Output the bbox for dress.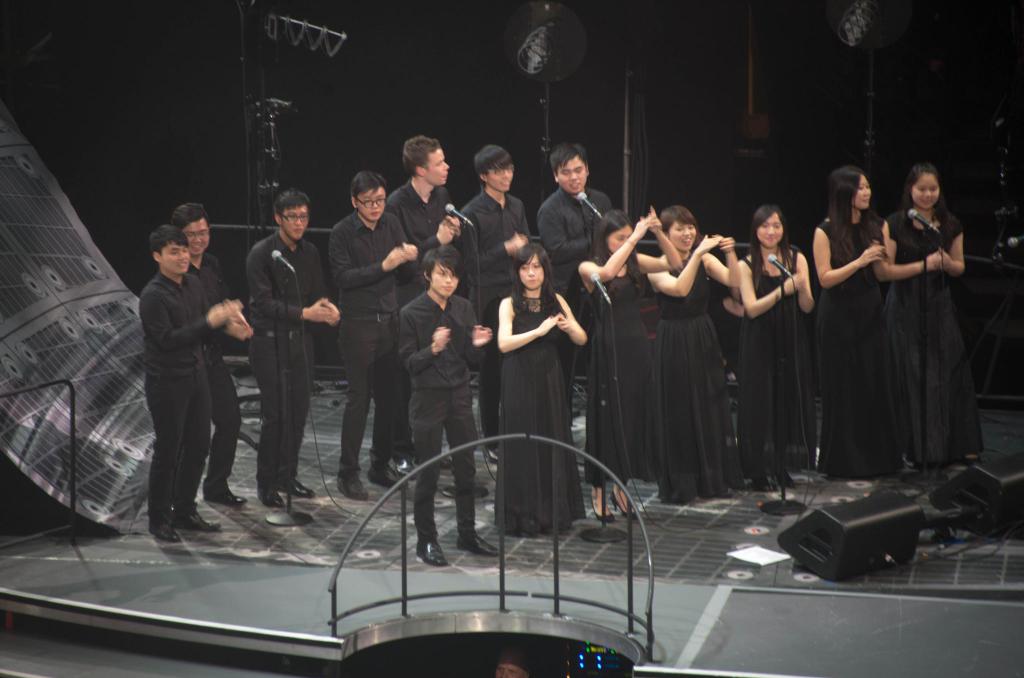
detection(493, 297, 584, 534).
